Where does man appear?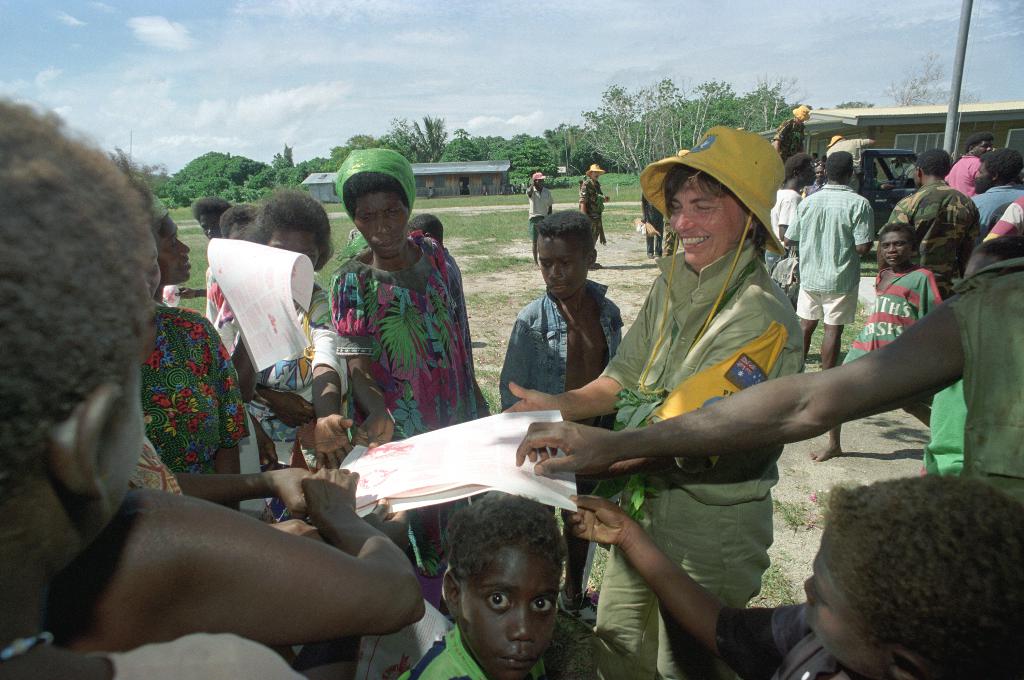
Appears at {"left": 576, "top": 161, "right": 605, "bottom": 265}.
